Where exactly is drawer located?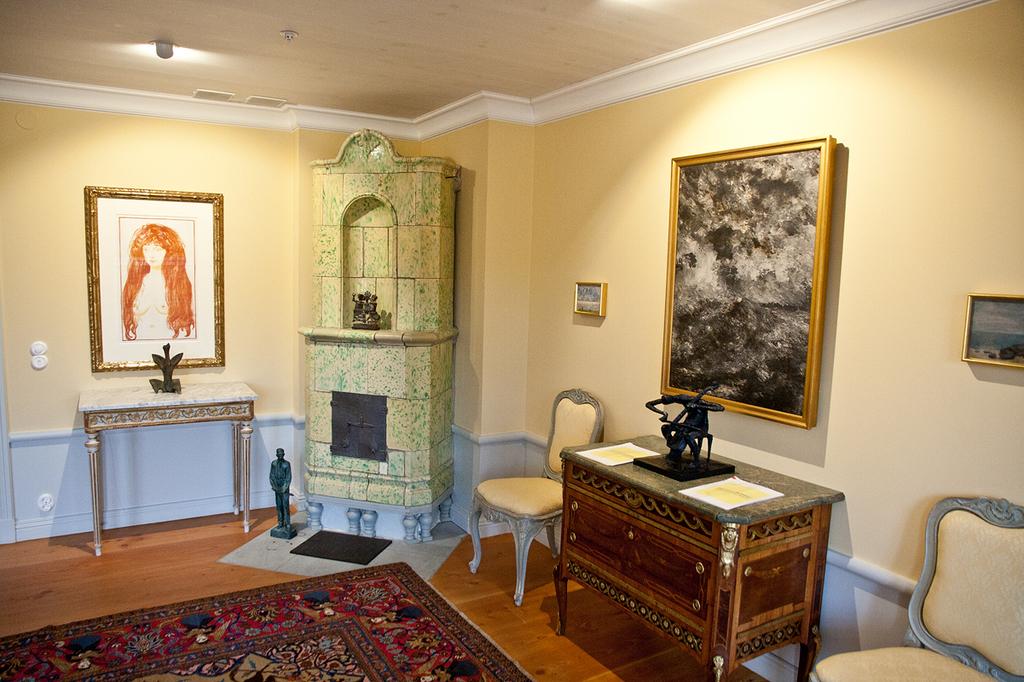
Its bounding box is select_region(625, 523, 711, 612).
